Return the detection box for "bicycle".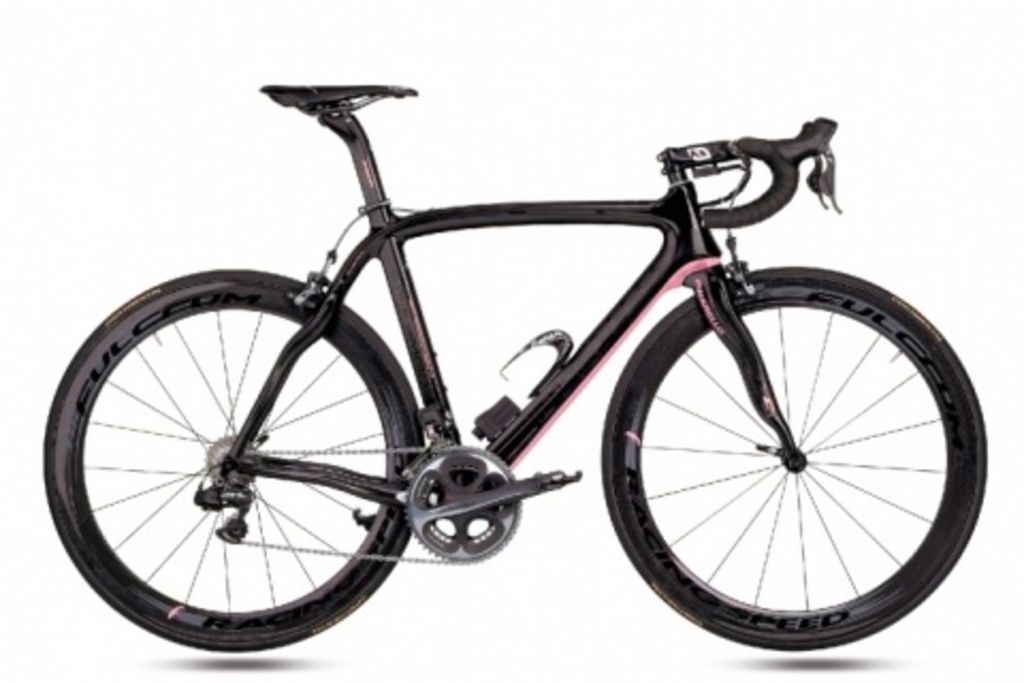
box(43, 83, 988, 651).
